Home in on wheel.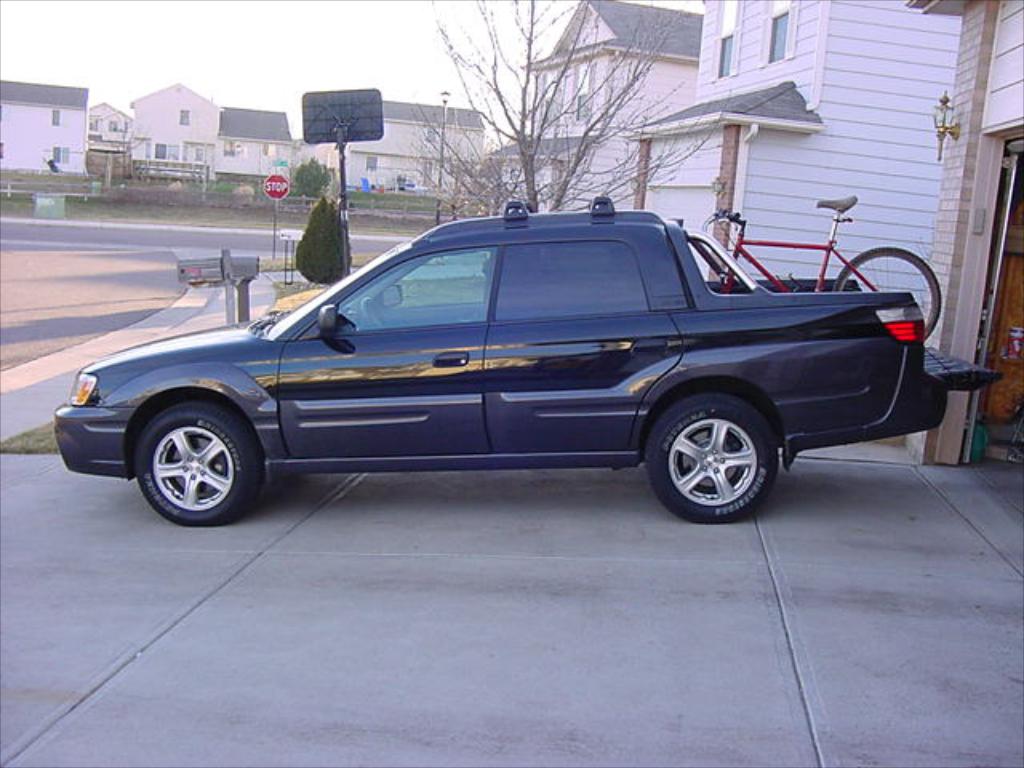
Homed in at {"left": 642, "top": 390, "right": 795, "bottom": 517}.
